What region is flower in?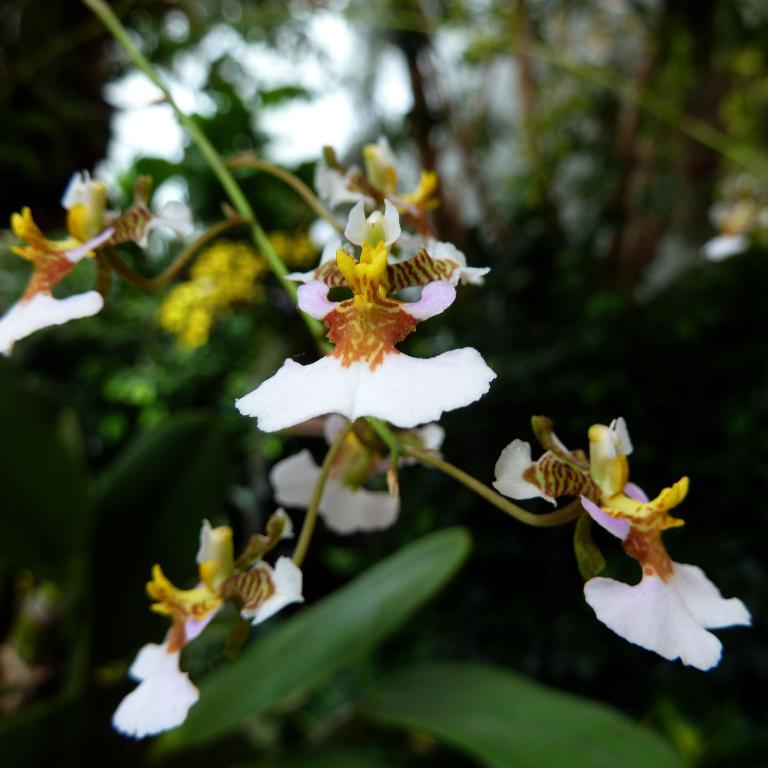
locate(0, 252, 108, 357).
